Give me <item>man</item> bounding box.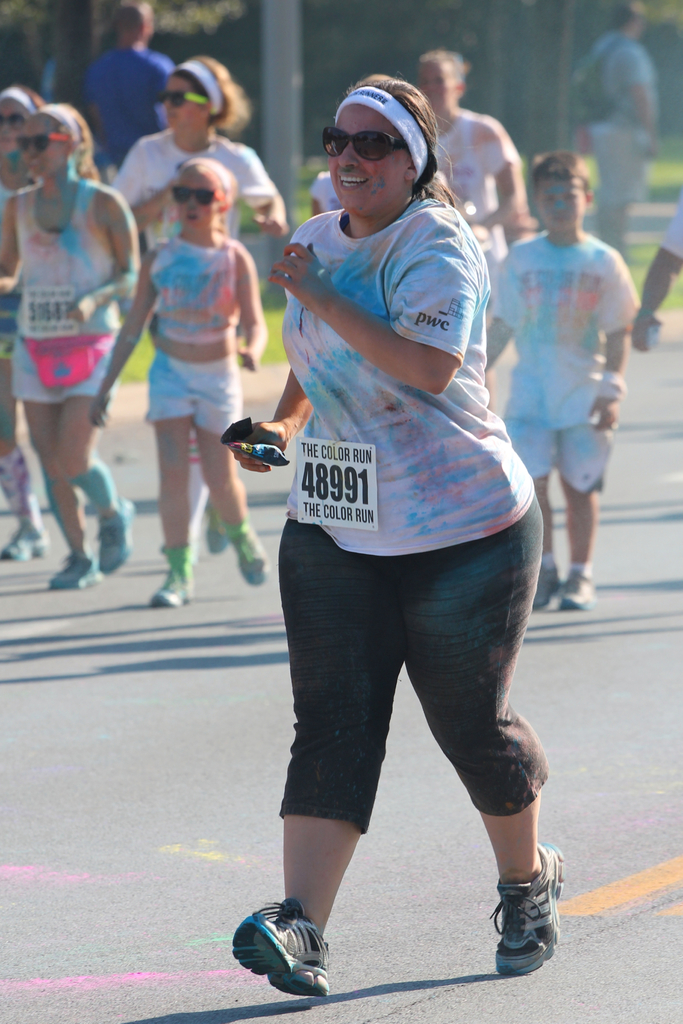
(576,0,665,263).
